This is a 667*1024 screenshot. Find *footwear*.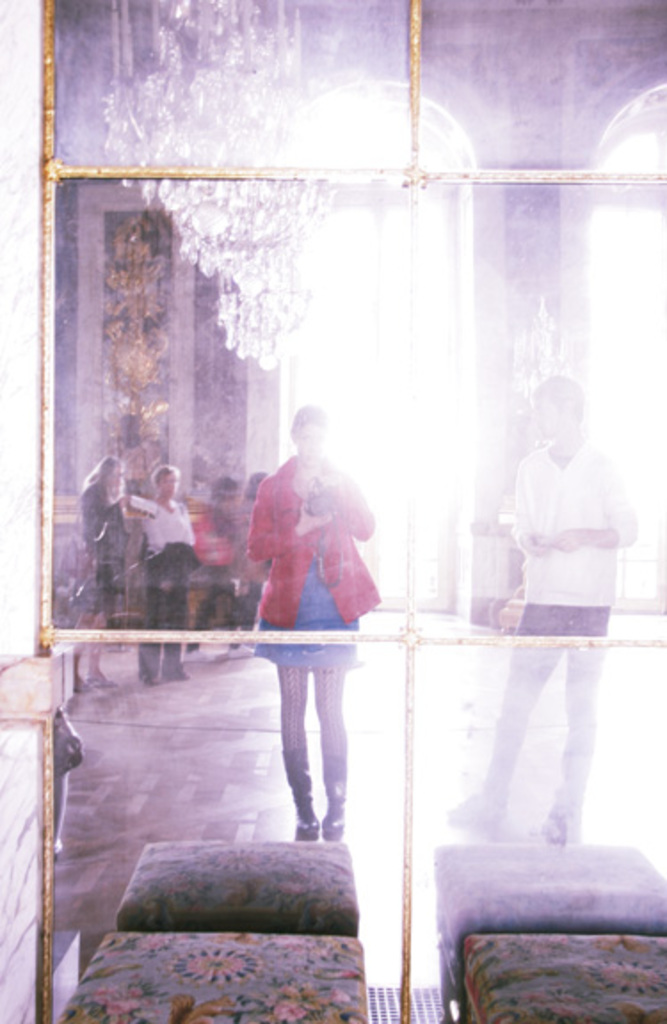
Bounding box: 324 761 349 844.
